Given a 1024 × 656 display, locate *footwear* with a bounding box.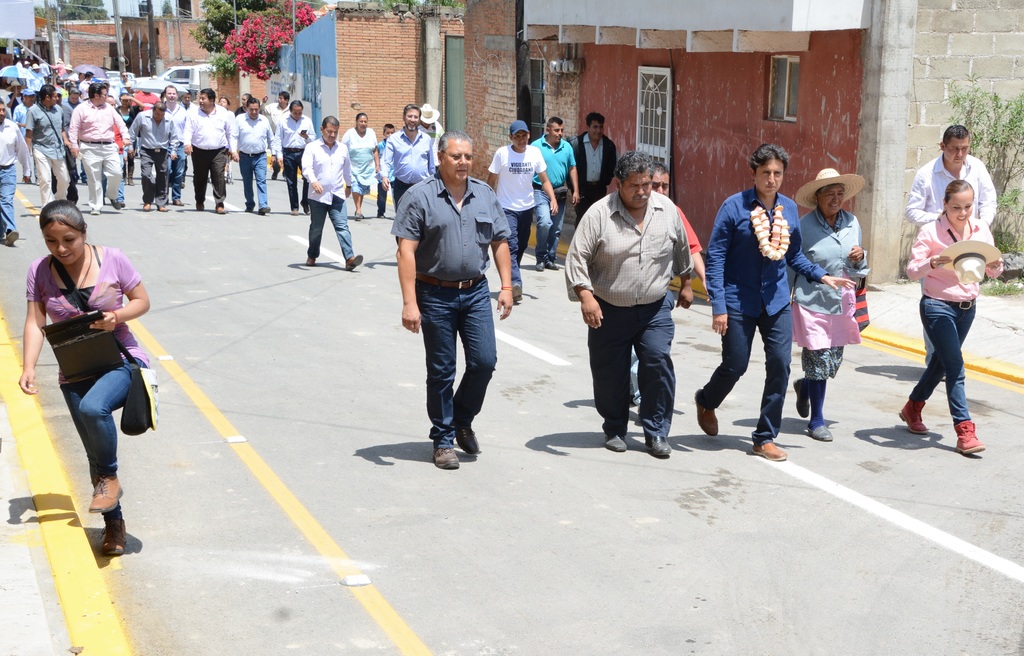
Located: crop(949, 417, 986, 454).
